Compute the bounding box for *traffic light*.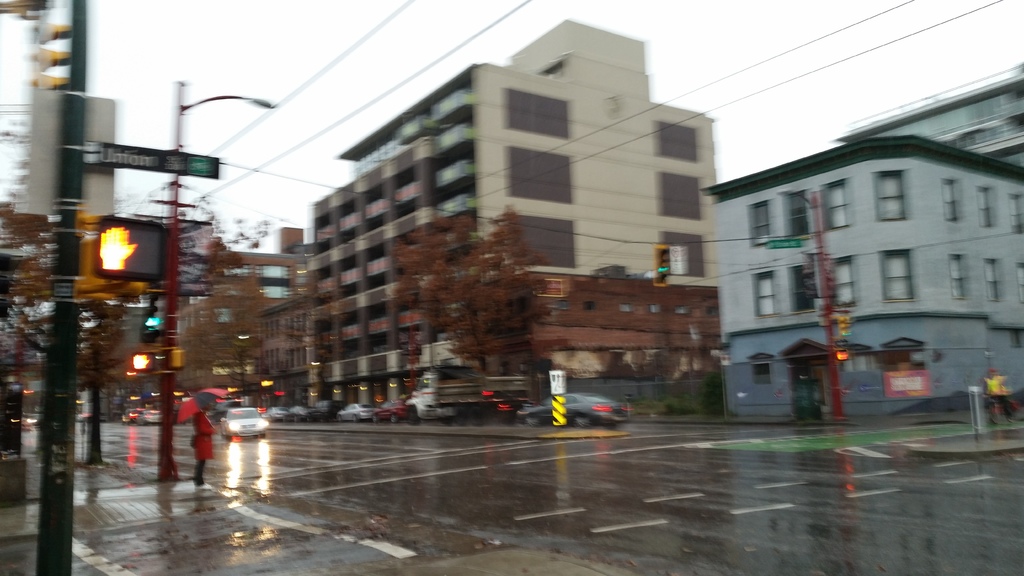
BBox(653, 243, 671, 287).
